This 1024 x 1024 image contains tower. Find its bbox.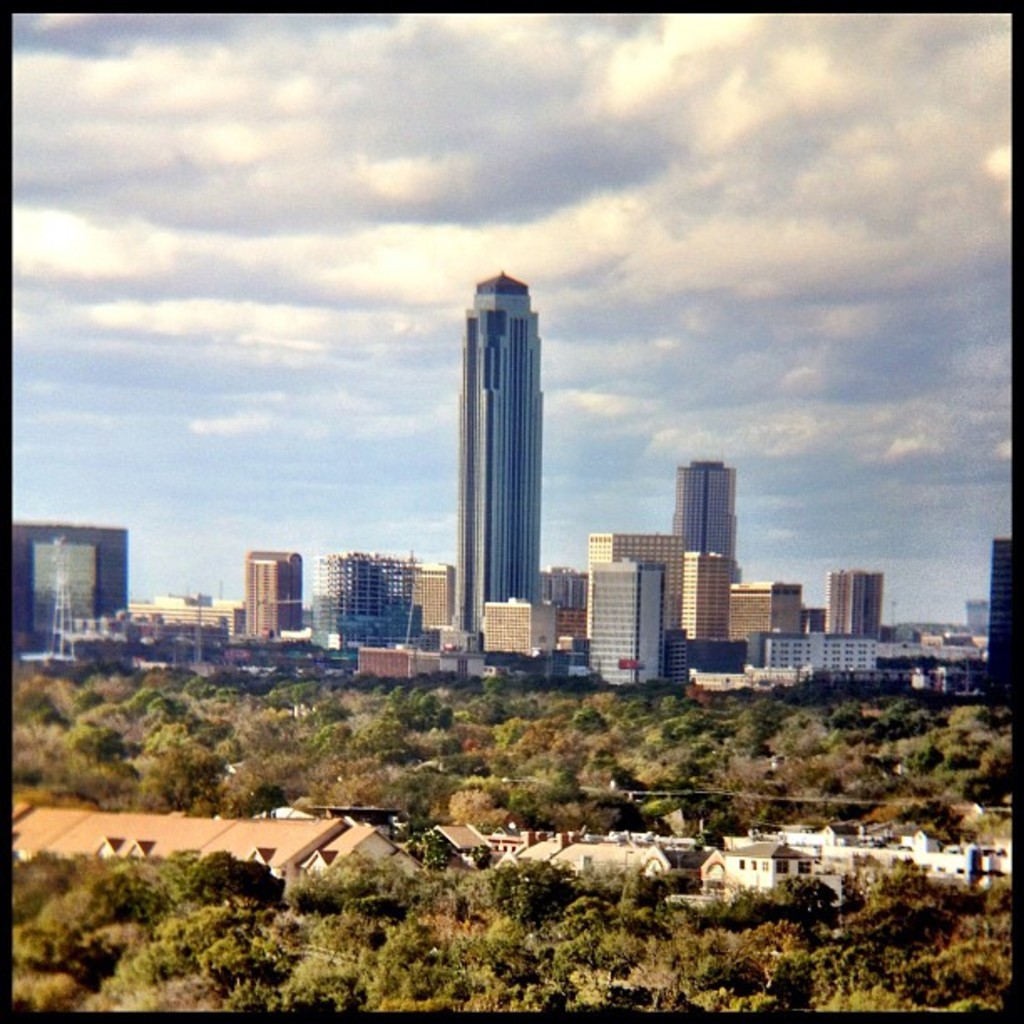
x1=586 y1=561 x2=659 y2=678.
